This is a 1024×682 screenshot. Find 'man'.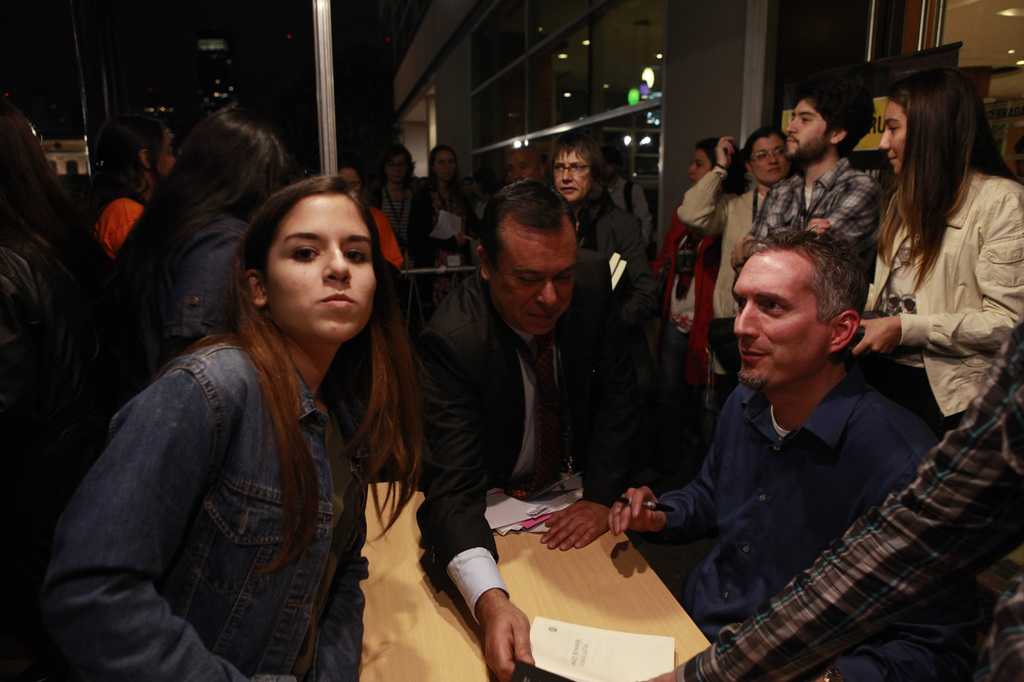
Bounding box: [732,99,900,309].
